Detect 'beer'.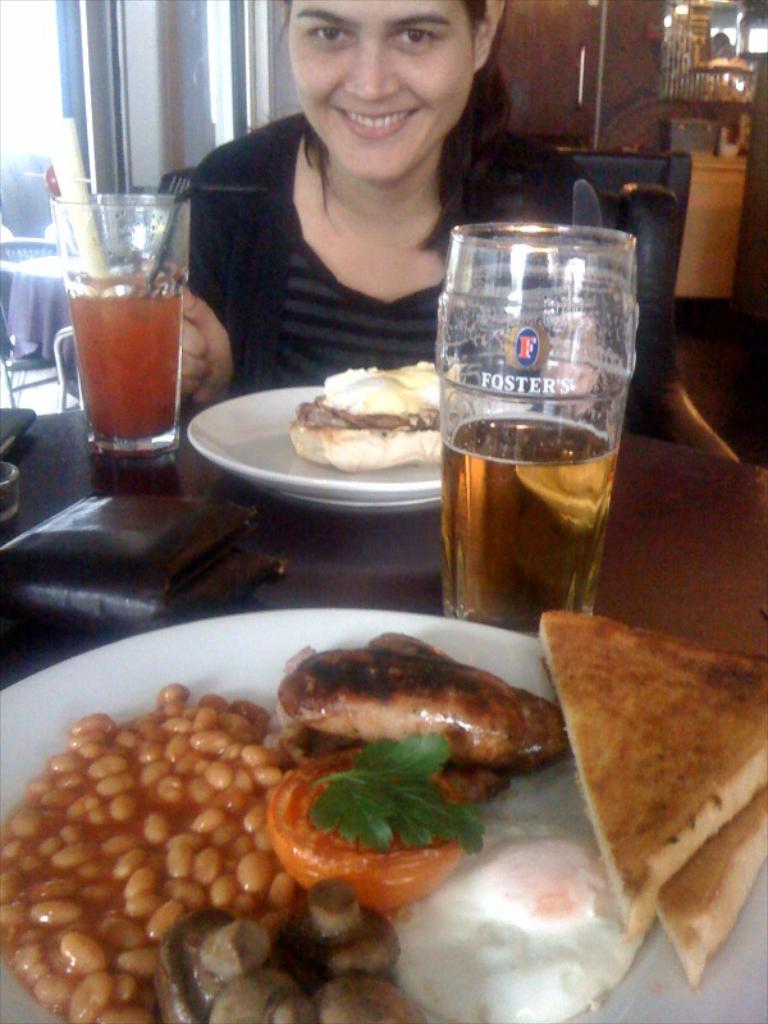
Detected at [438,406,621,628].
